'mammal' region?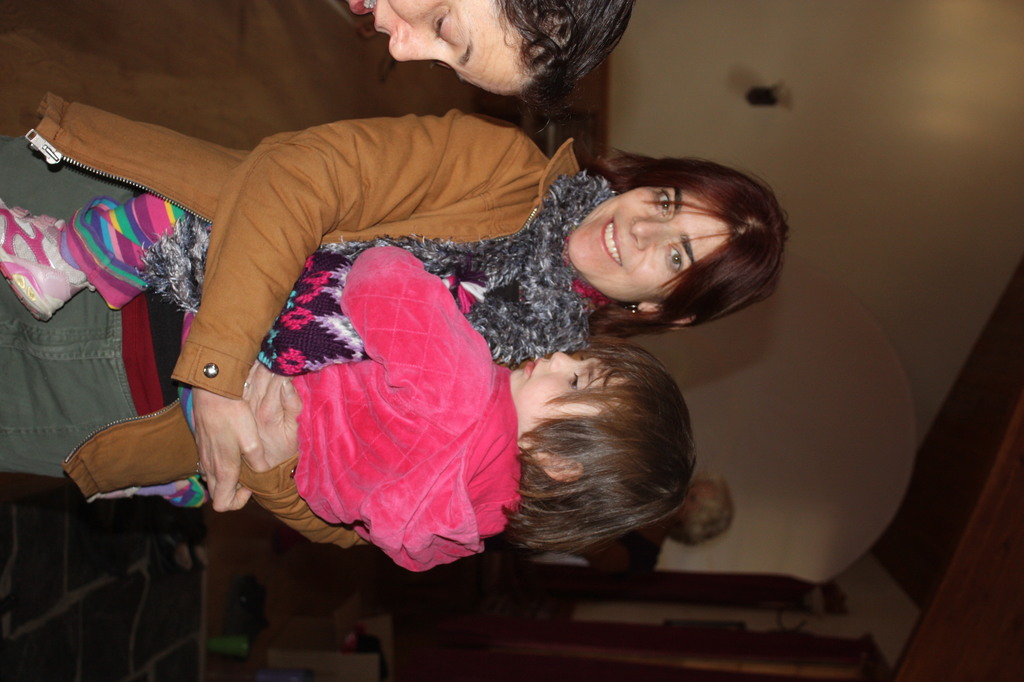
BBox(0, 183, 694, 570)
